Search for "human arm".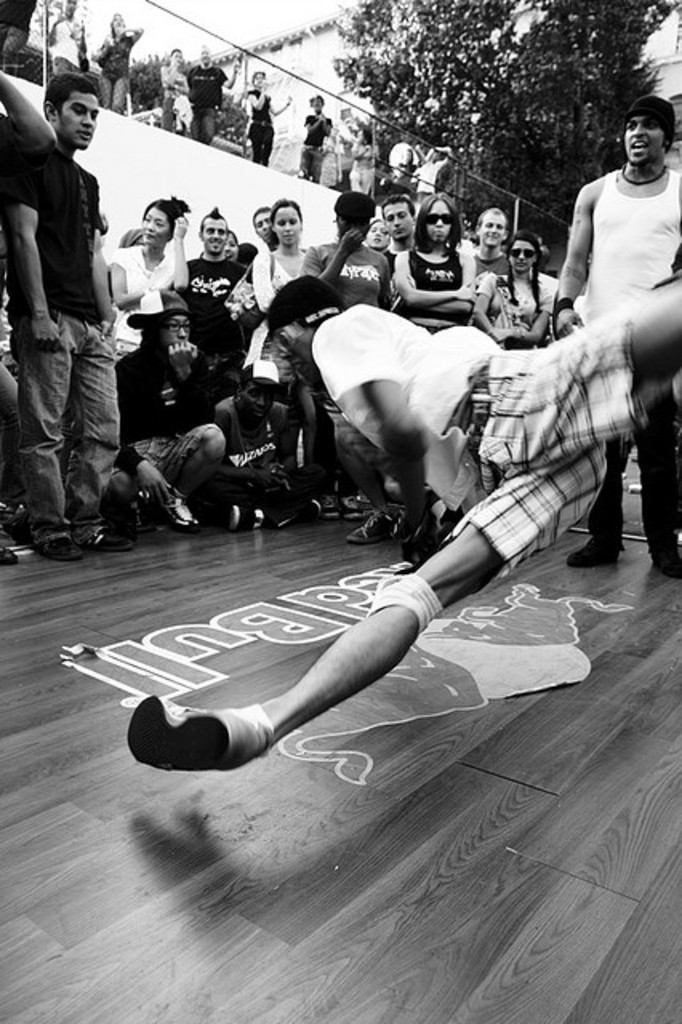
Found at detection(467, 269, 498, 344).
